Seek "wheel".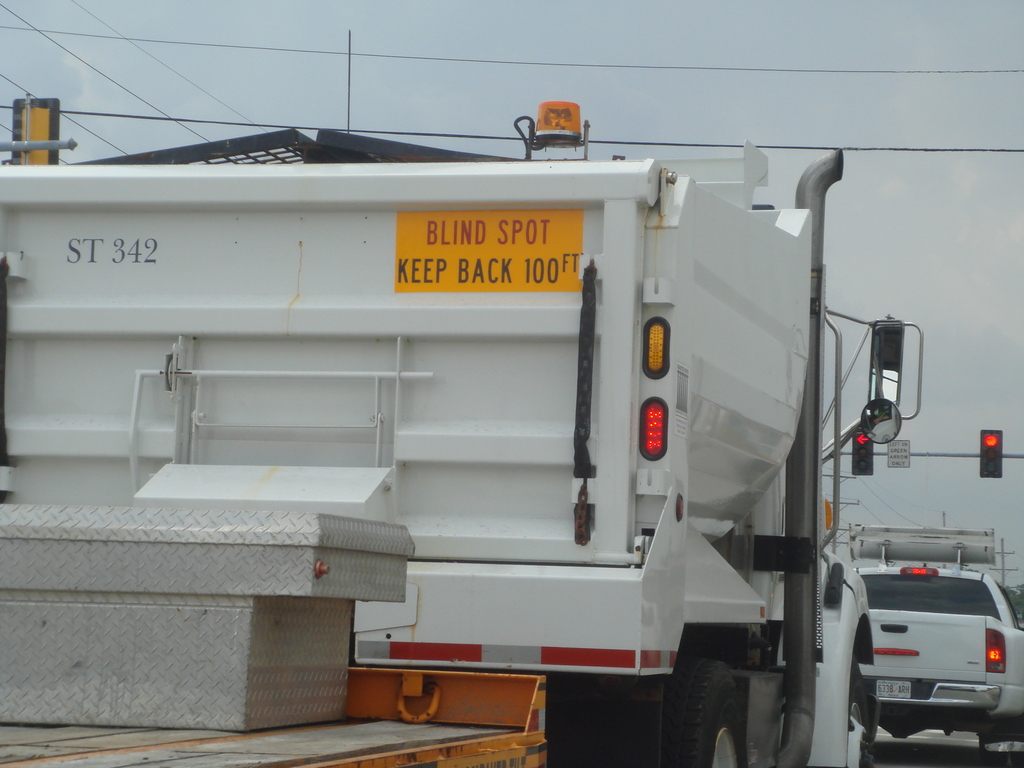
<region>960, 718, 1023, 764</region>.
